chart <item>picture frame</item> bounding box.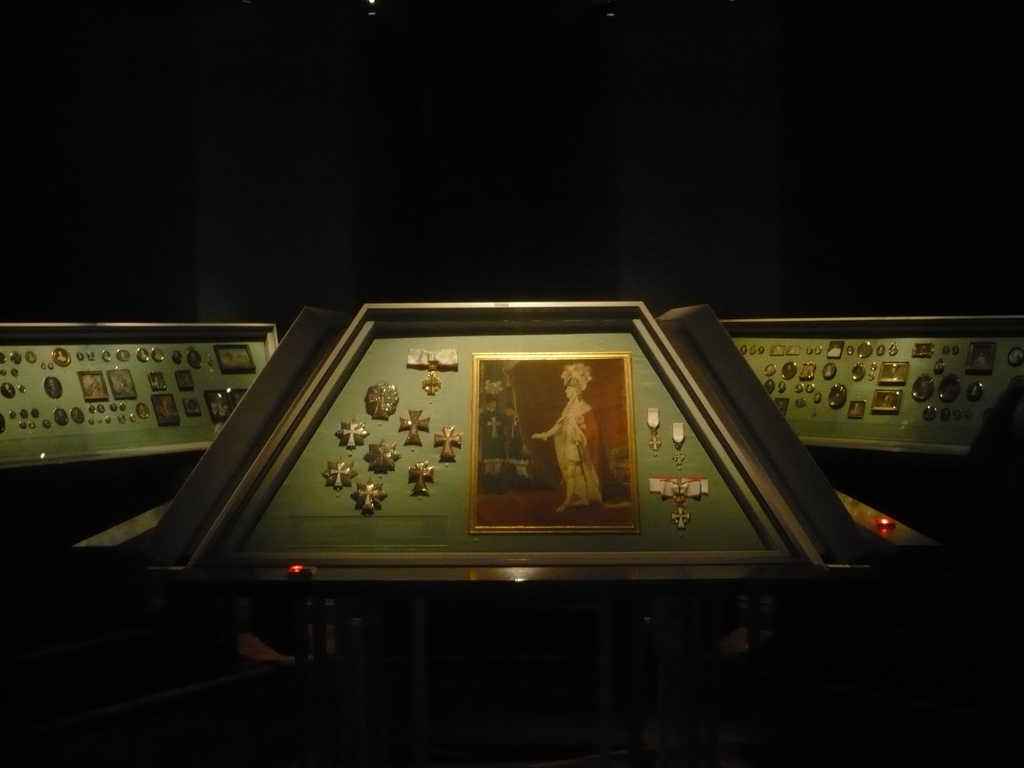
Charted: x1=806 y1=346 x2=812 y2=353.
